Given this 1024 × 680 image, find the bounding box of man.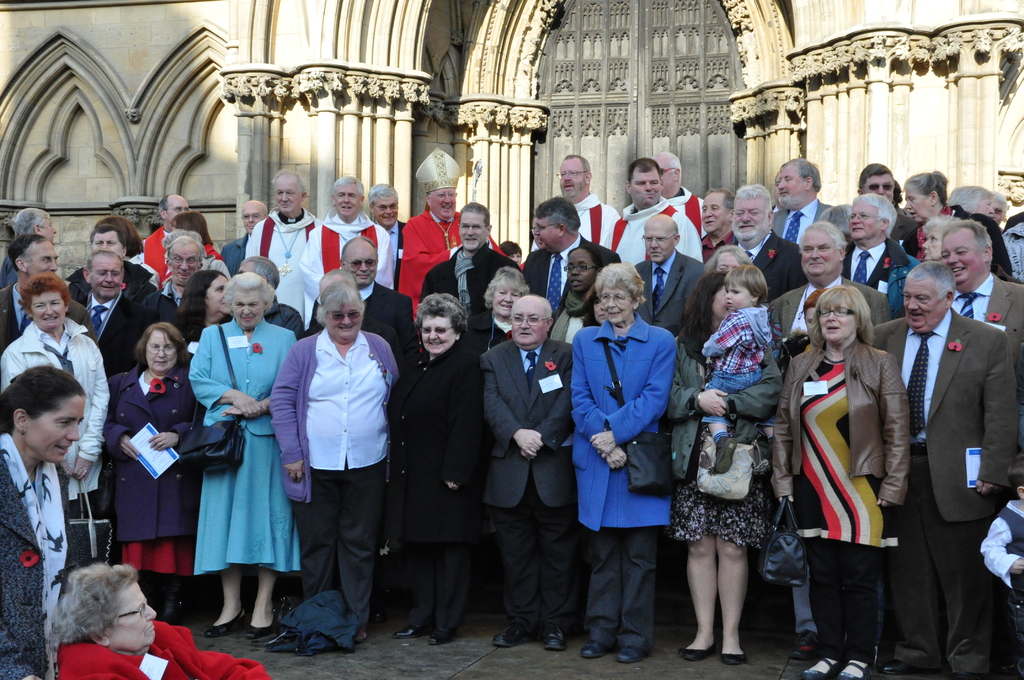
Rect(698, 187, 736, 255).
